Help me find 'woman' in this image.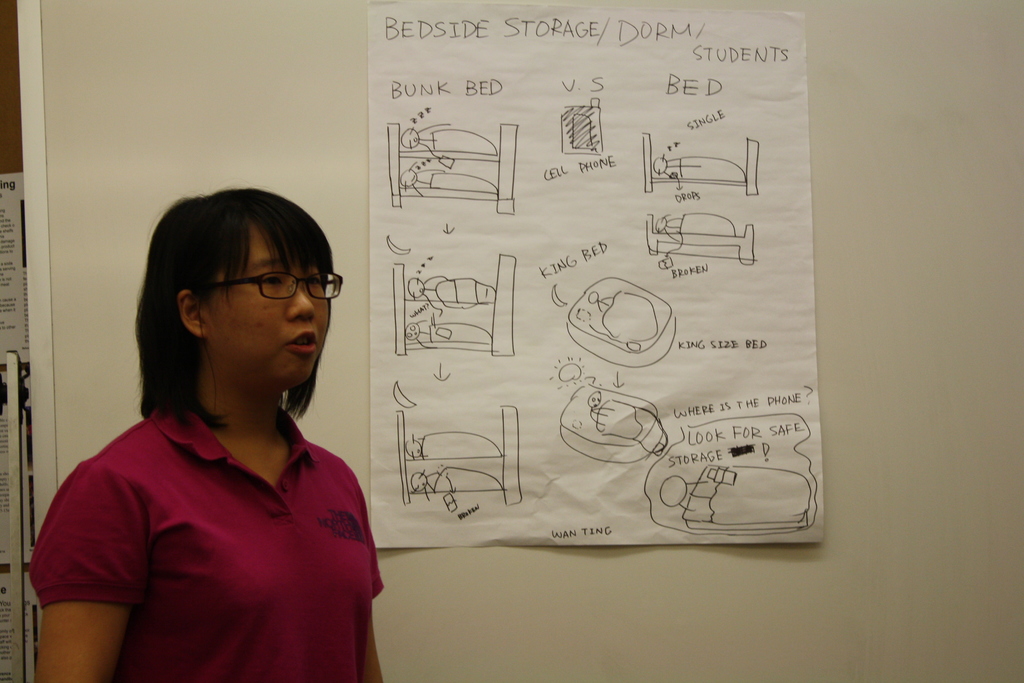
Found it: 40,191,398,682.
